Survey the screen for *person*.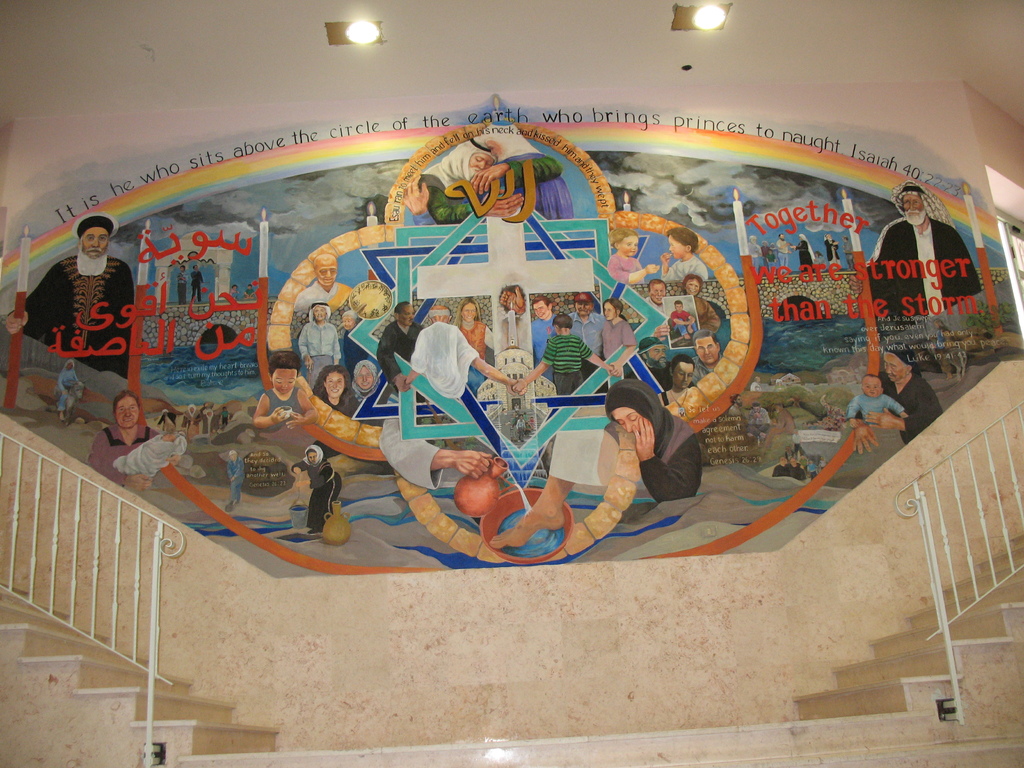
Survey found: left=295, top=440, right=361, bottom=536.
